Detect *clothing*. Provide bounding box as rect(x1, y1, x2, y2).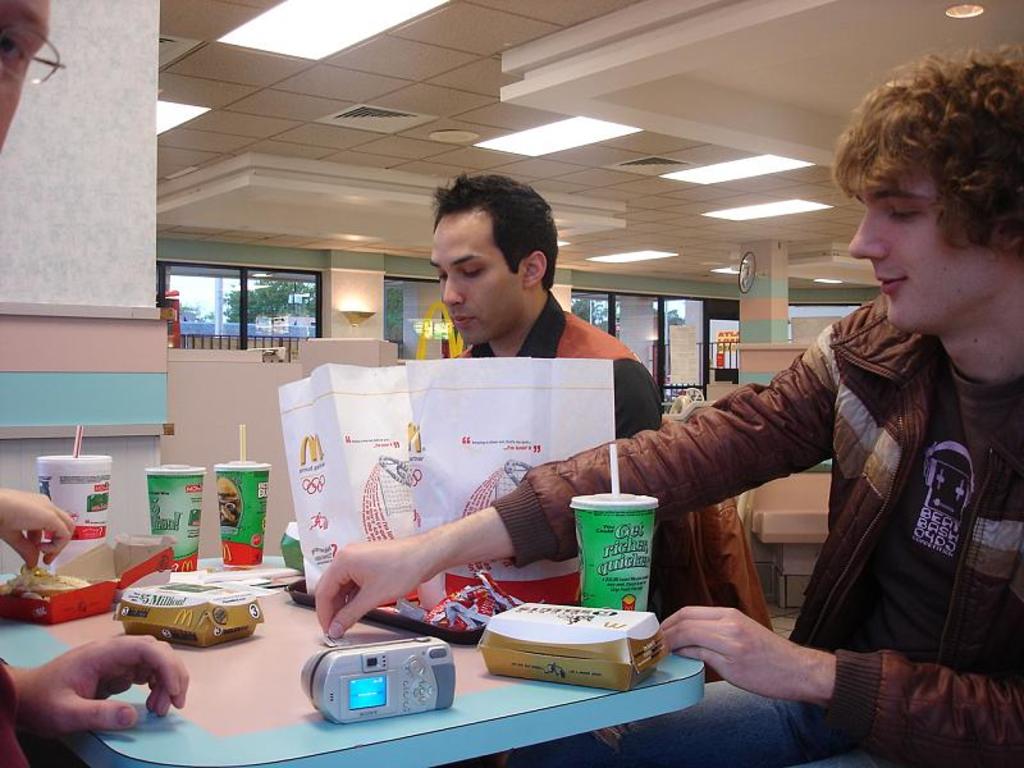
rect(481, 289, 1023, 767).
